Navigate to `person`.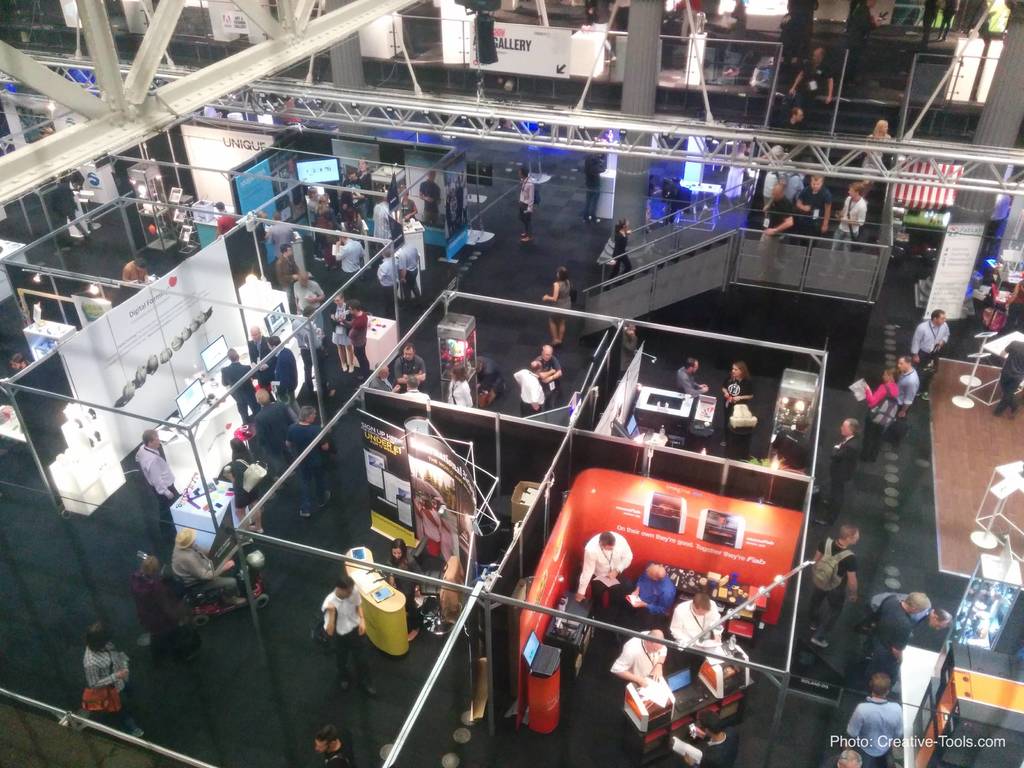
Navigation target: l=923, t=0, r=940, b=49.
